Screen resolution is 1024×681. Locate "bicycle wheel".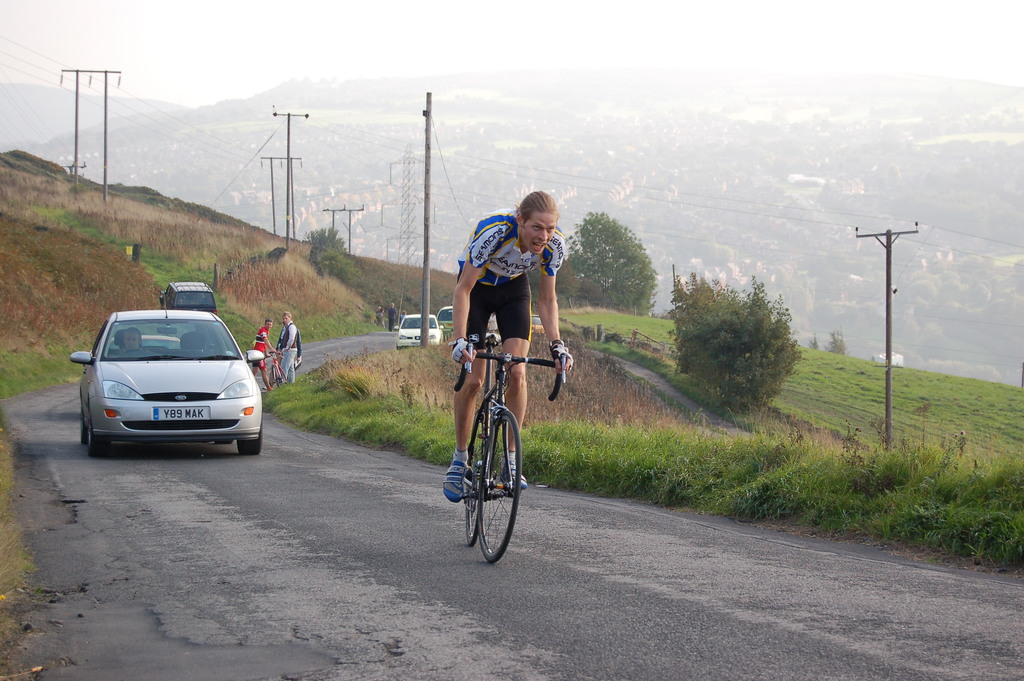
Rect(461, 414, 487, 546).
